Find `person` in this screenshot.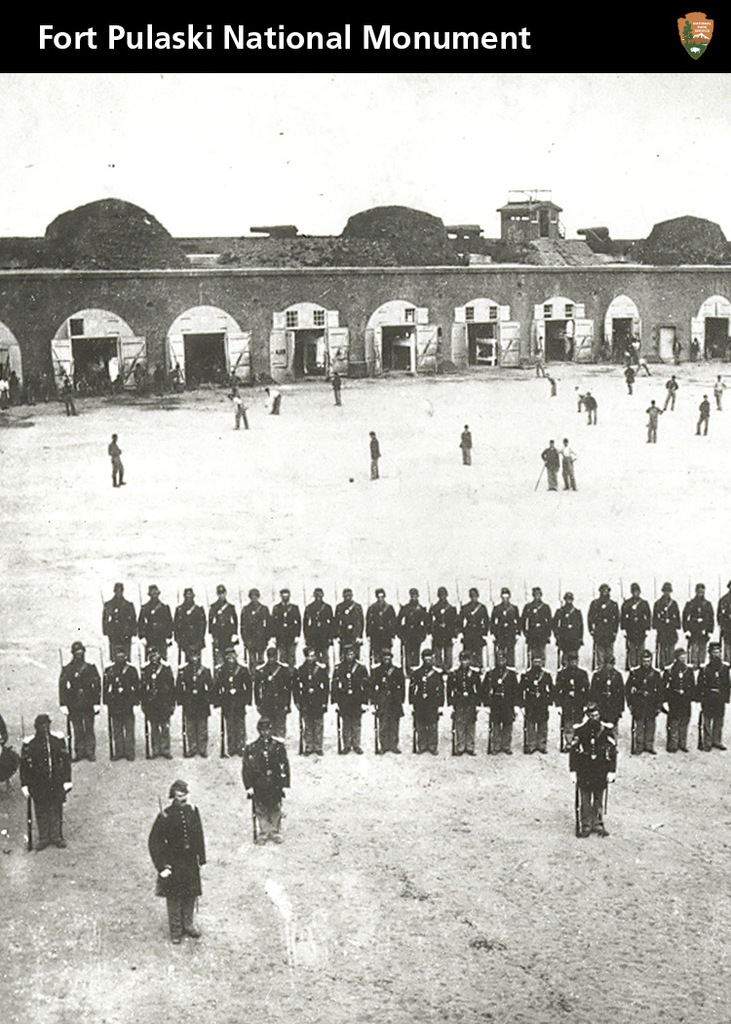
The bounding box for `person` is bbox=[583, 391, 599, 426].
